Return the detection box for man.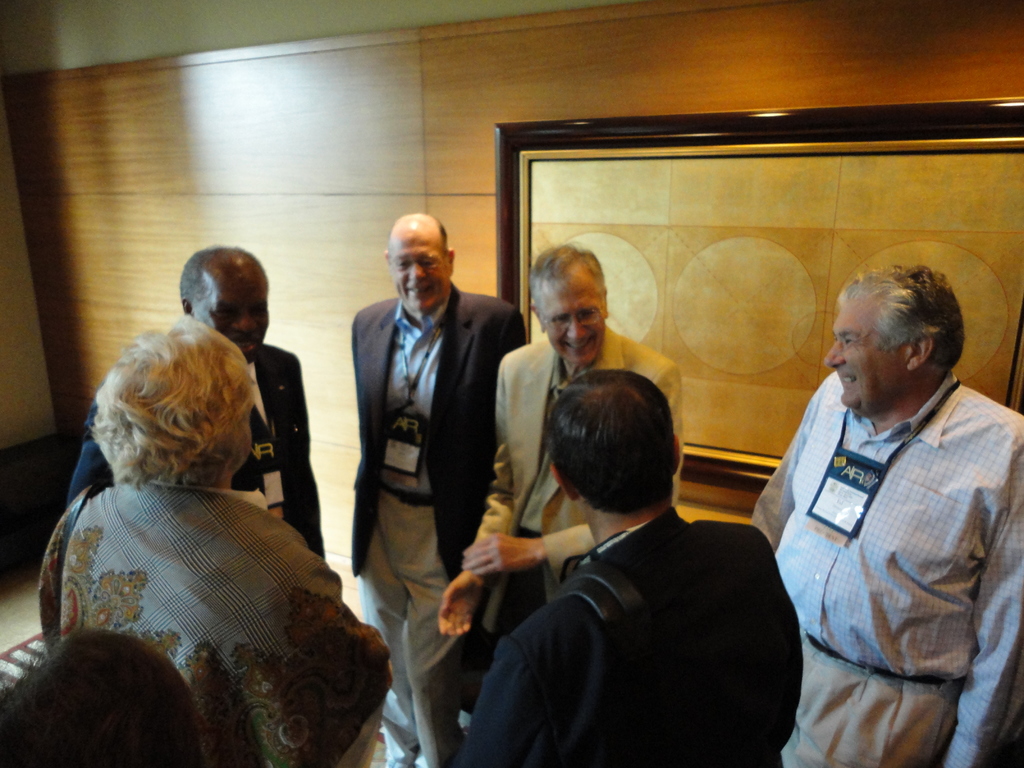
750:266:1023:767.
